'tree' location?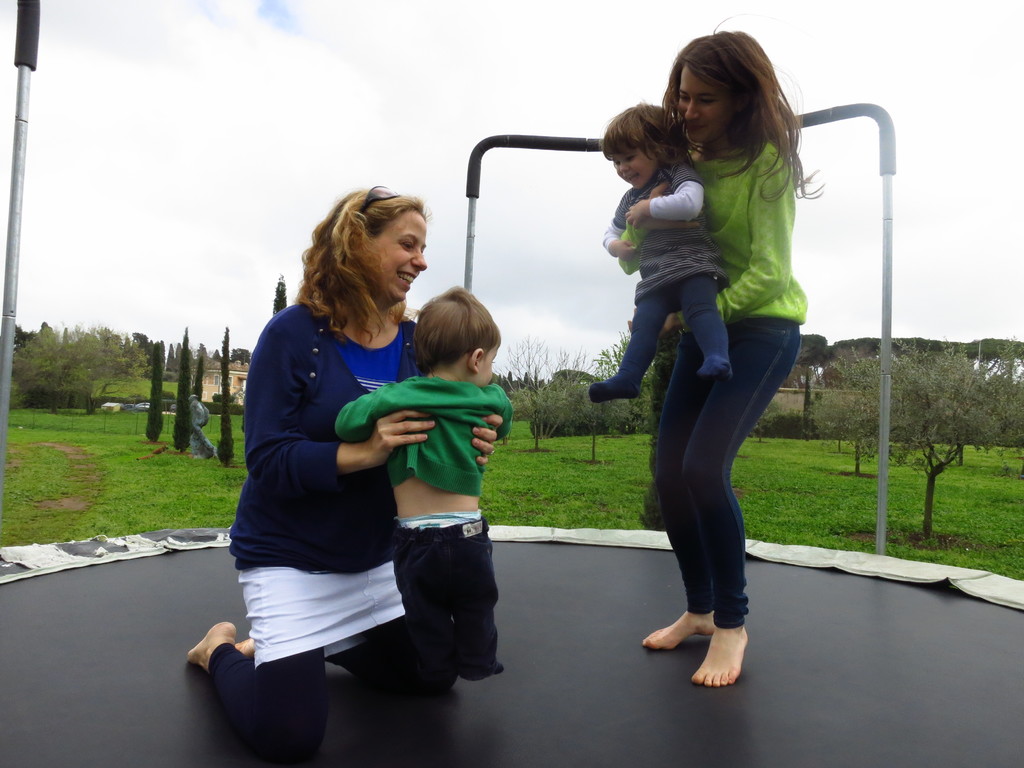
{"x1": 160, "y1": 339, "x2": 179, "y2": 381}
